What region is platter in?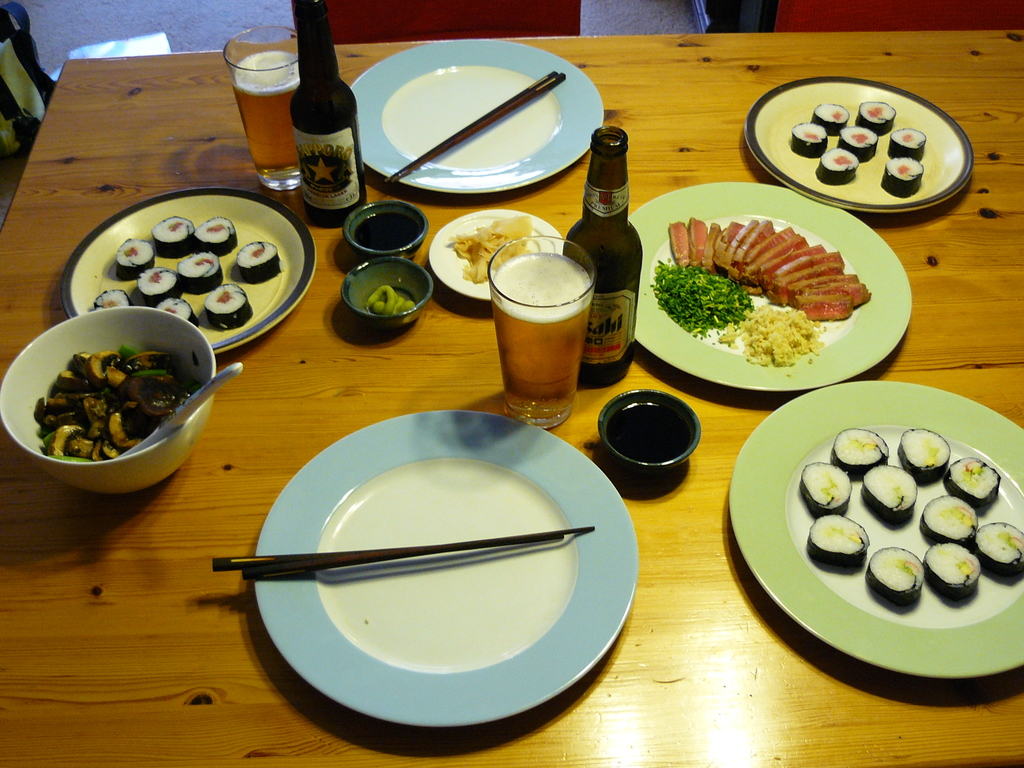
[255, 407, 637, 728].
